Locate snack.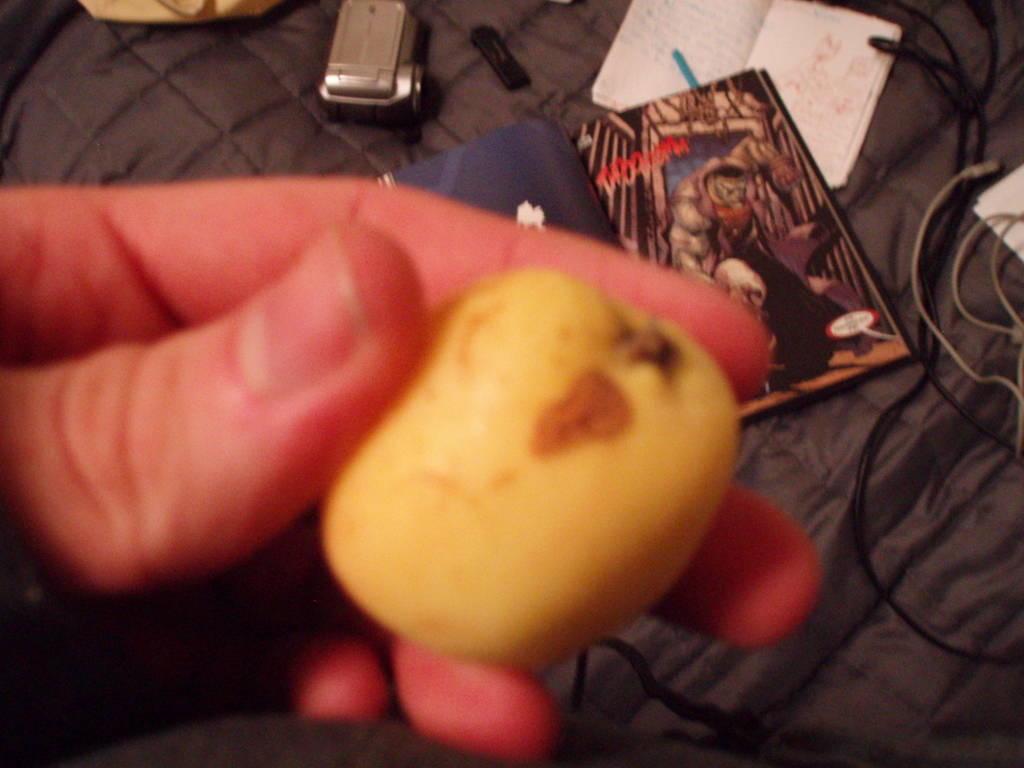
Bounding box: x1=298 y1=262 x2=748 y2=683.
